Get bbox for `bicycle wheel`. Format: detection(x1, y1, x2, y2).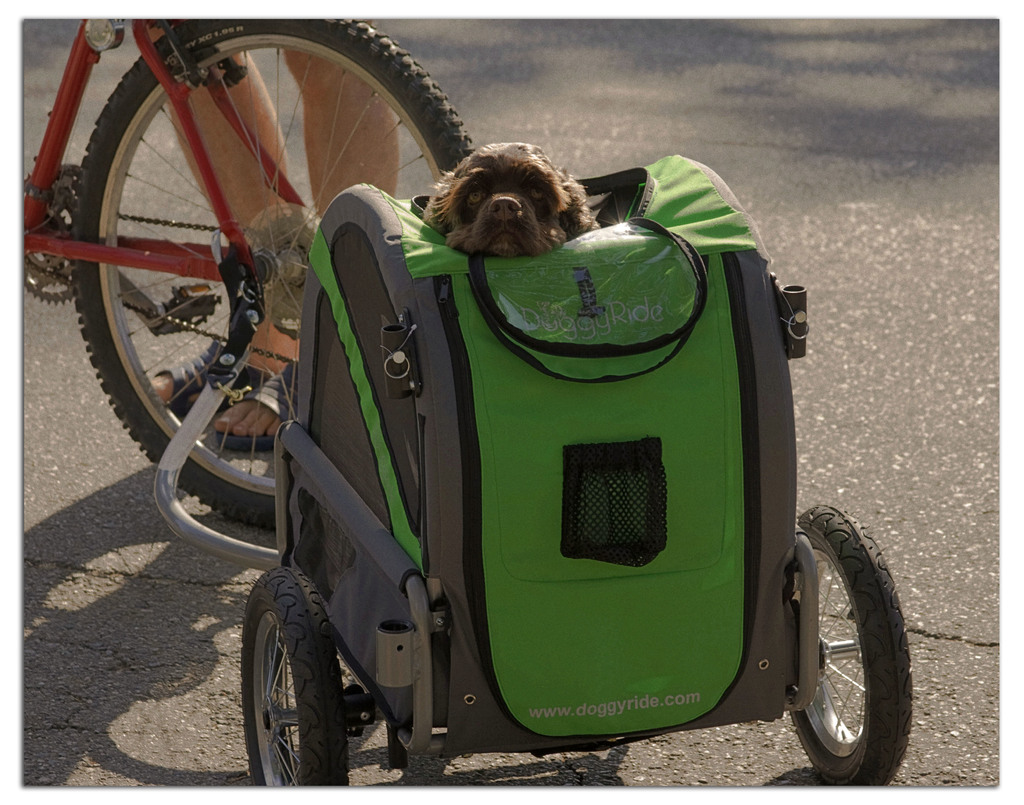
detection(44, 18, 464, 421).
